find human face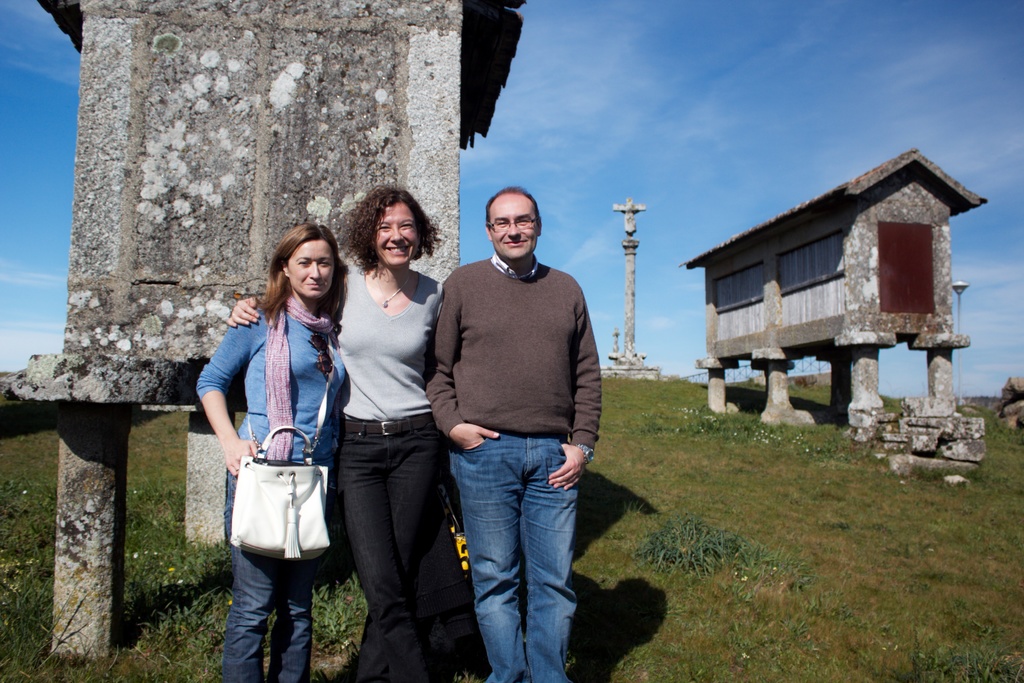
box=[365, 199, 422, 267]
